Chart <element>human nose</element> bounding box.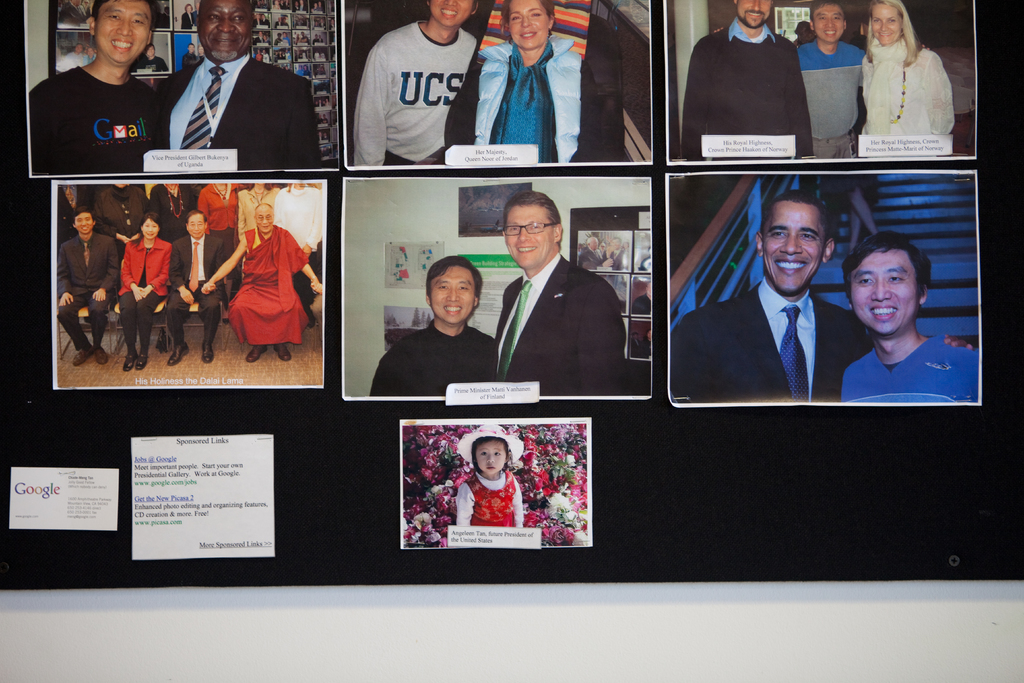
Charted: (220,17,232,32).
